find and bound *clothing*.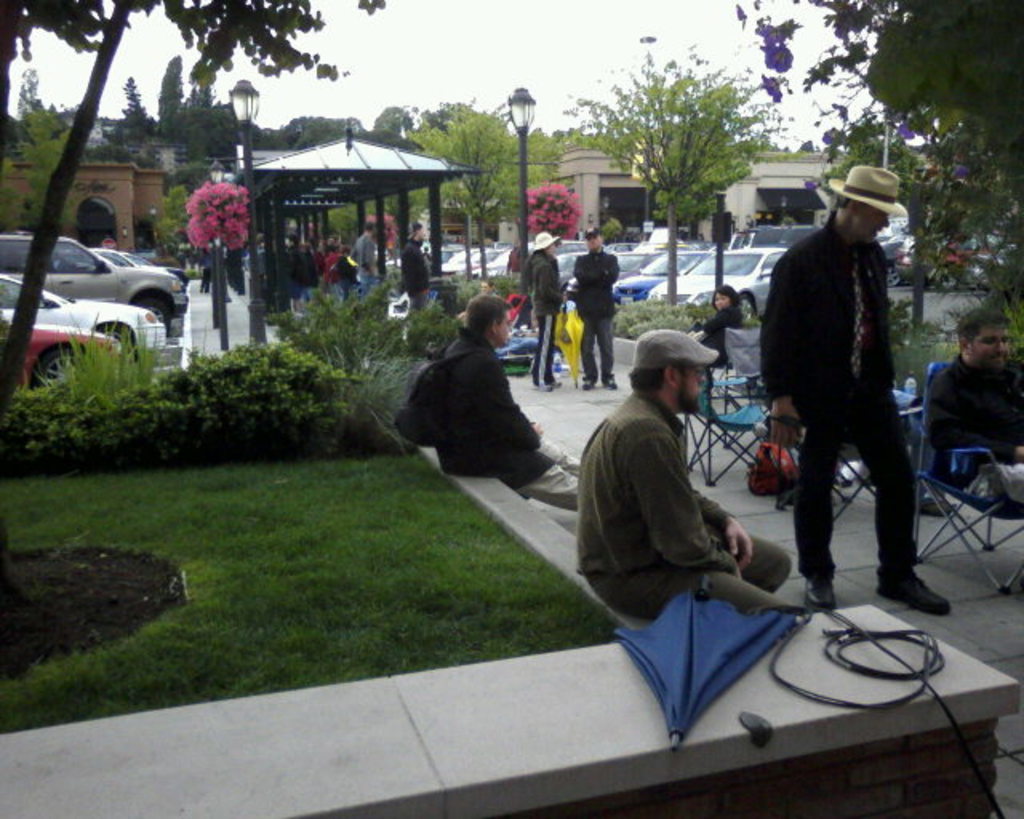
Bound: x1=576, y1=384, x2=733, y2=569.
